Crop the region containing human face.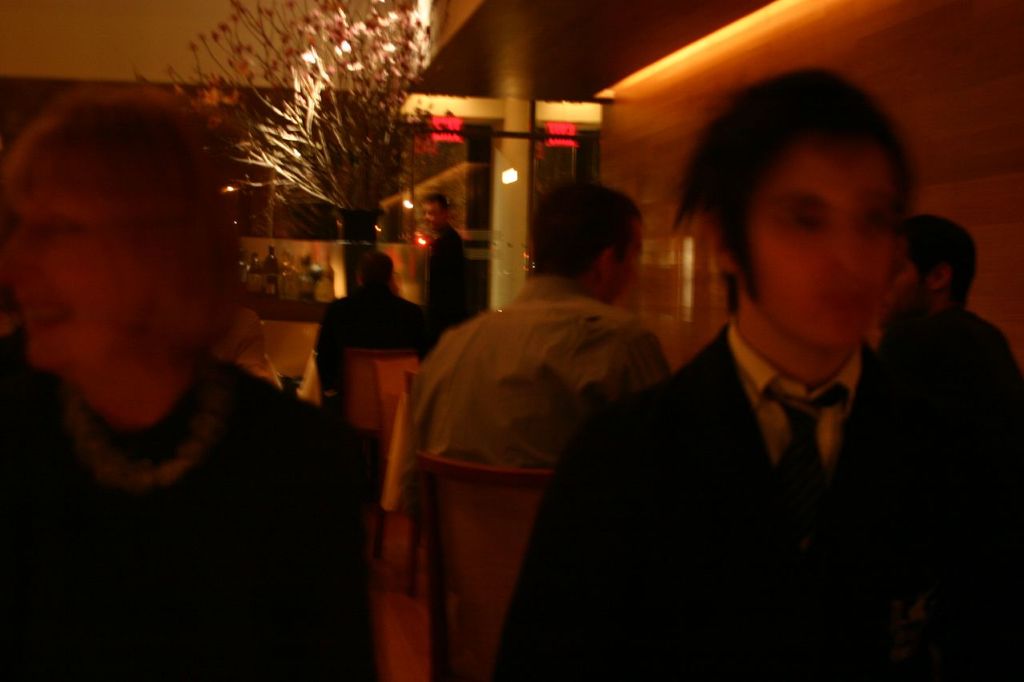
Crop region: <box>2,190,138,373</box>.
